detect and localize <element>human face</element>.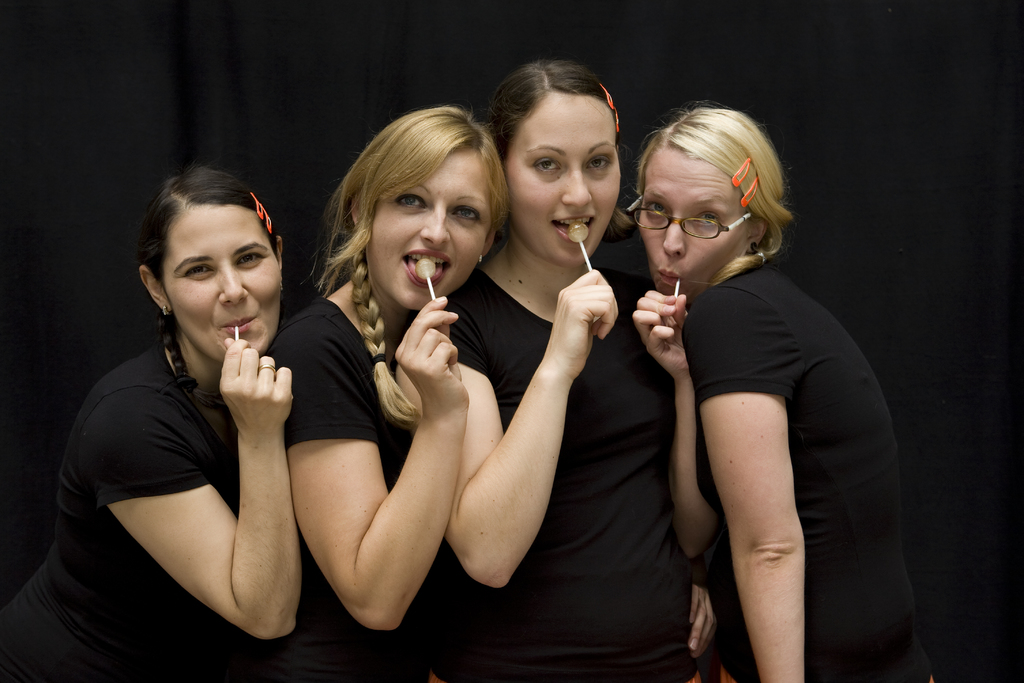
Localized at bbox=[635, 142, 749, 295].
